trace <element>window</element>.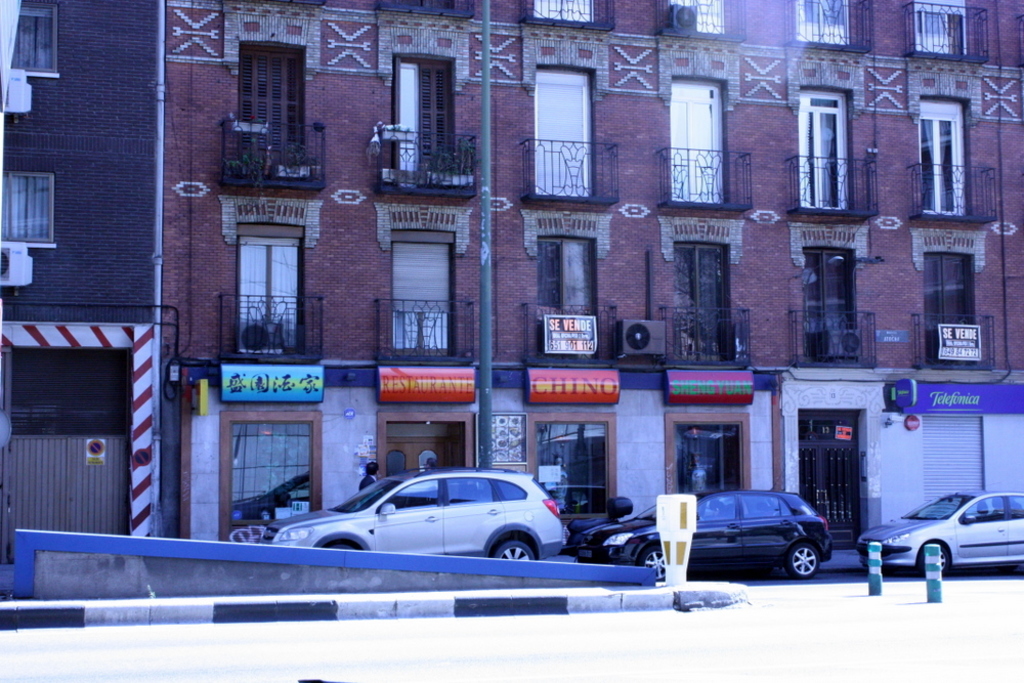
Traced to detection(538, 233, 604, 354).
